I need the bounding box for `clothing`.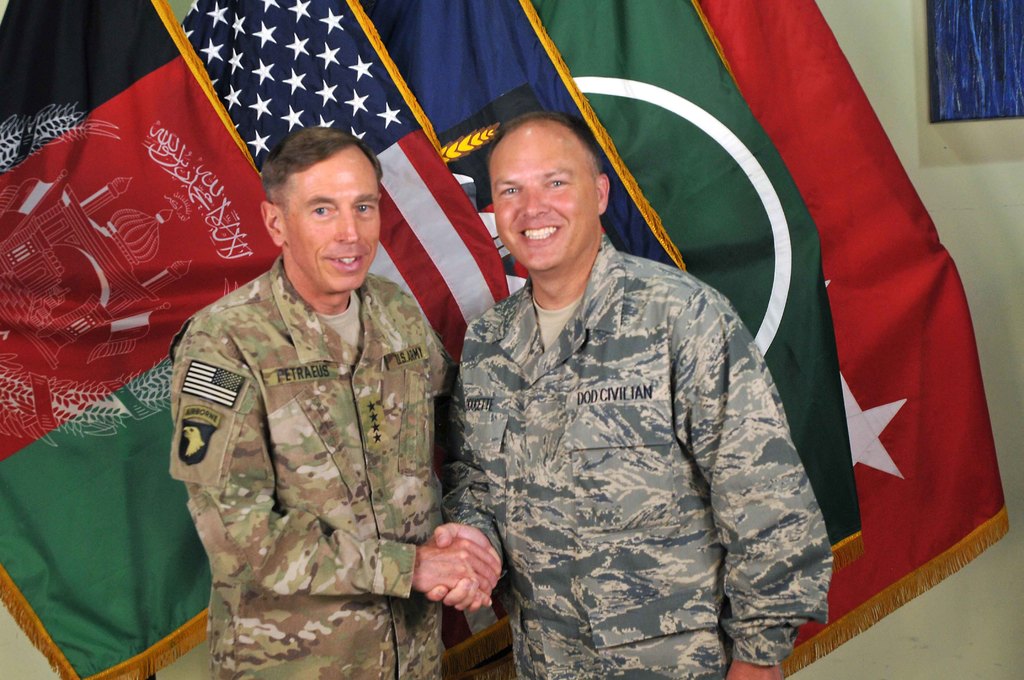
Here it is: select_region(163, 270, 453, 679).
